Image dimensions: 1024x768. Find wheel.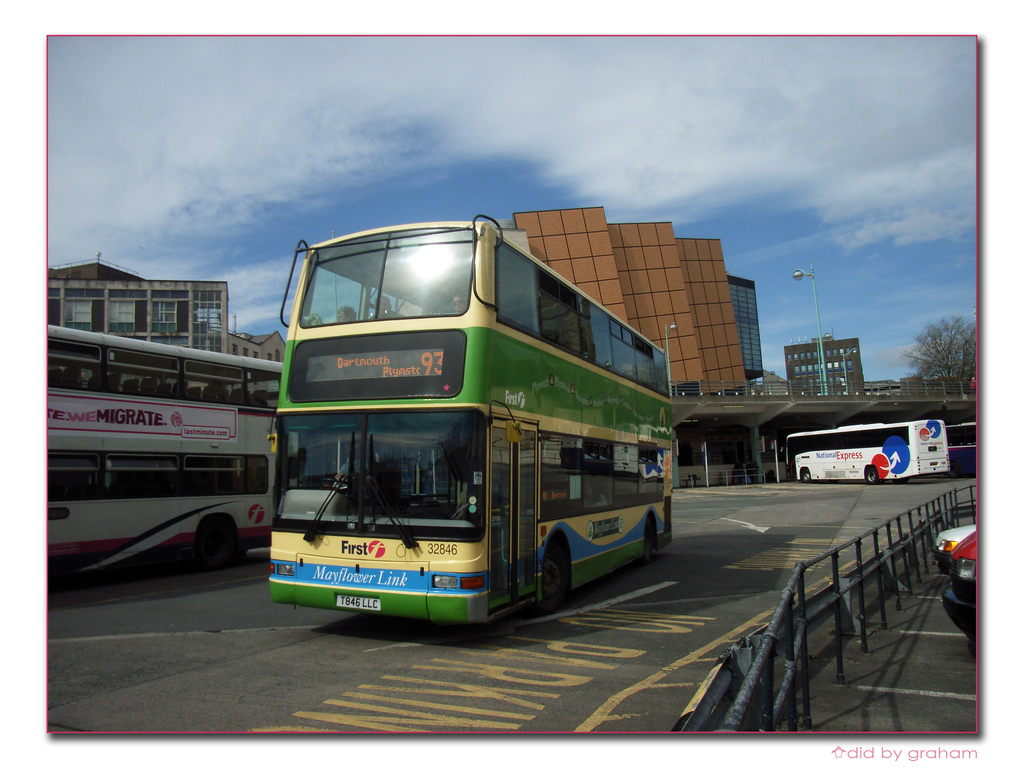
(x1=645, y1=523, x2=653, y2=565).
